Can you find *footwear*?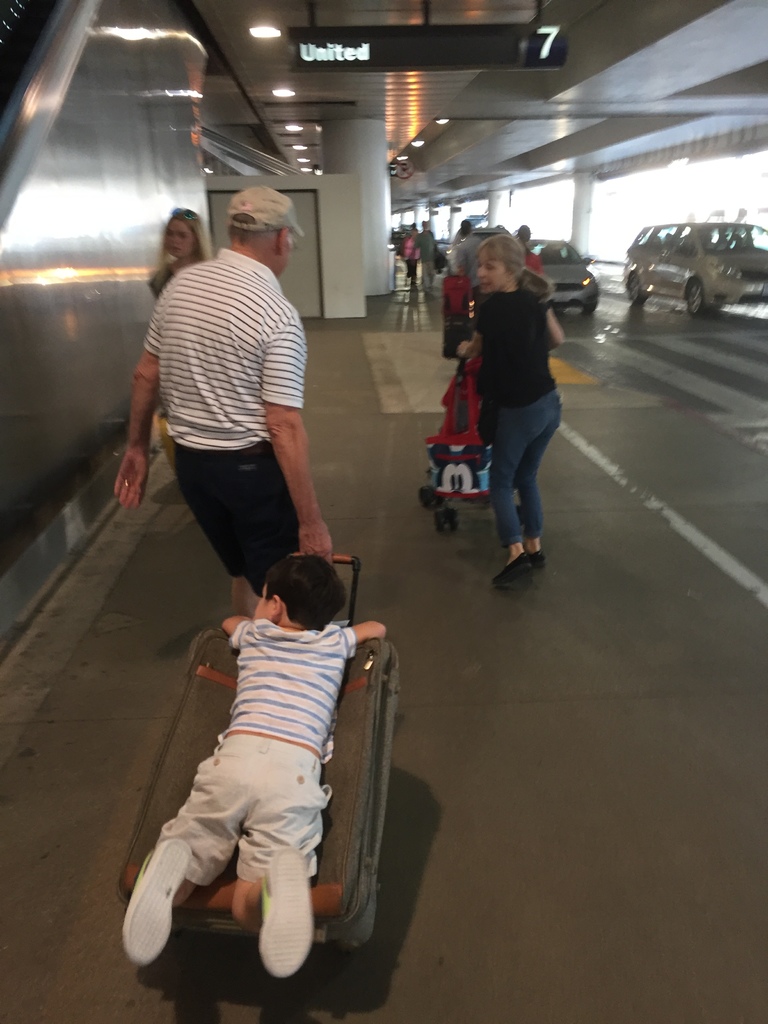
Yes, bounding box: select_region(118, 839, 195, 967).
